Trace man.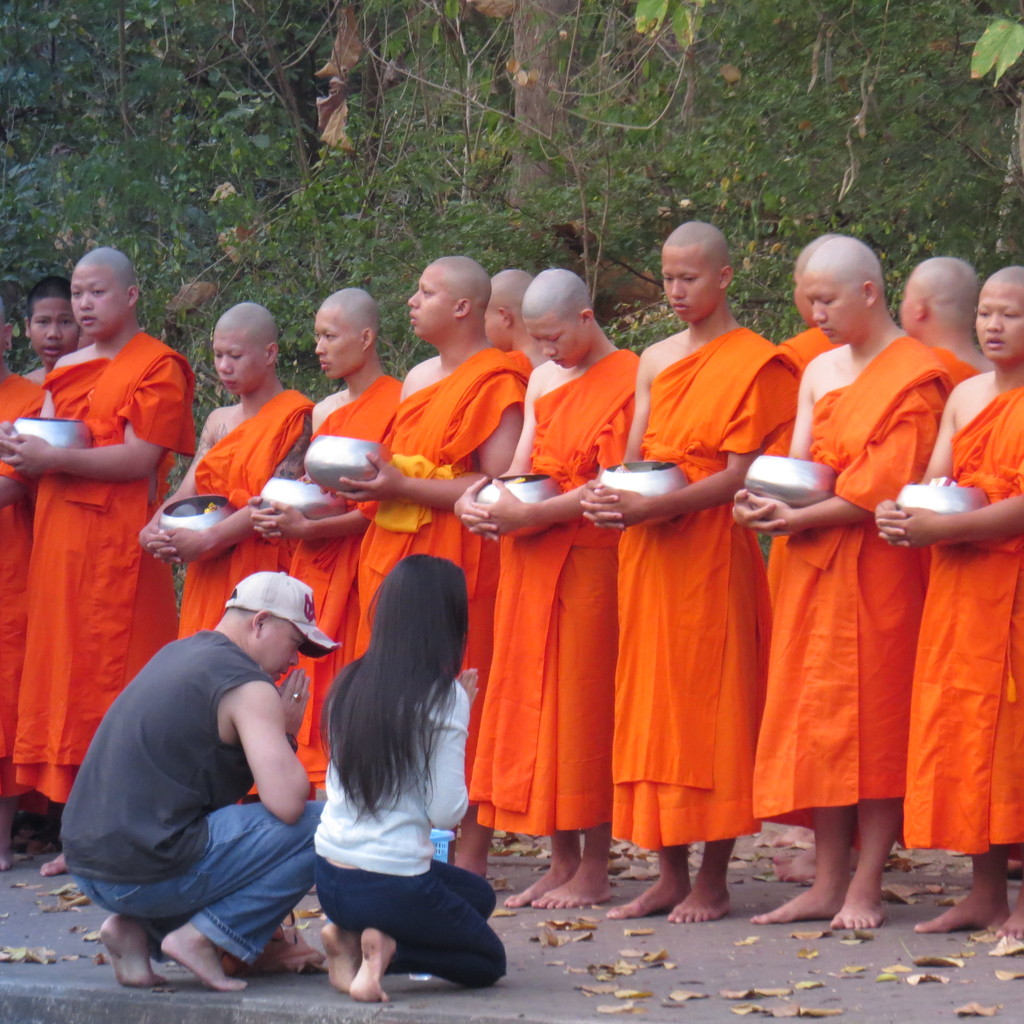
Traced to bbox=[450, 264, 644, 906].
